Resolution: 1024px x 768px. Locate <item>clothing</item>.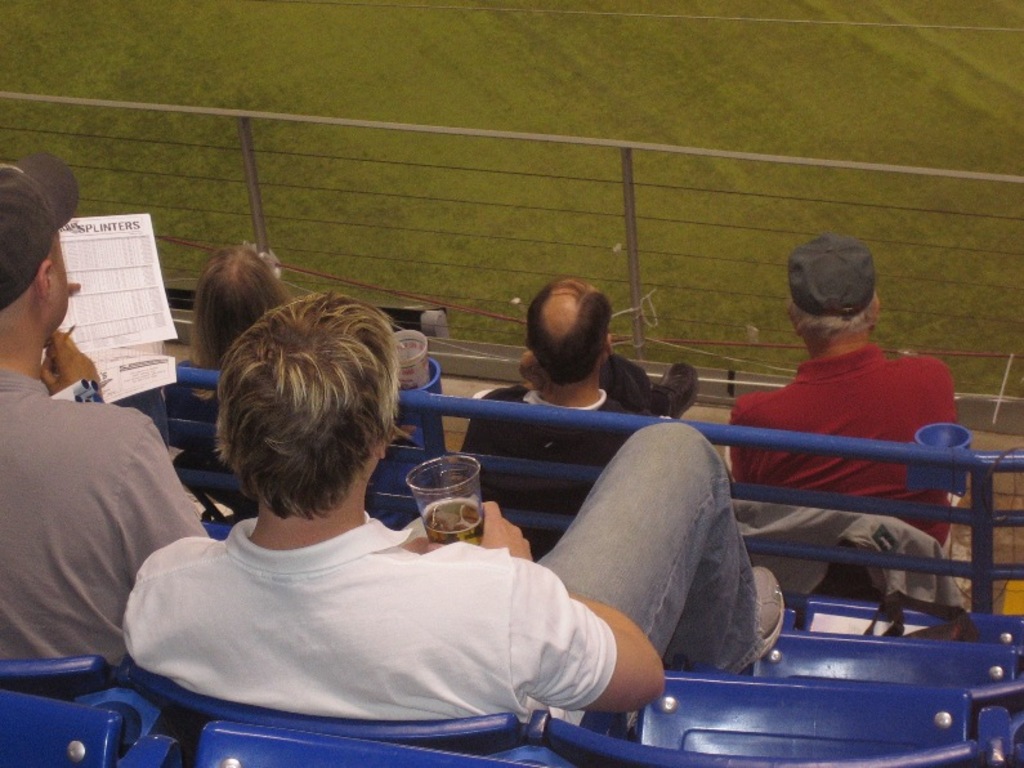
(461,385,657,500).
